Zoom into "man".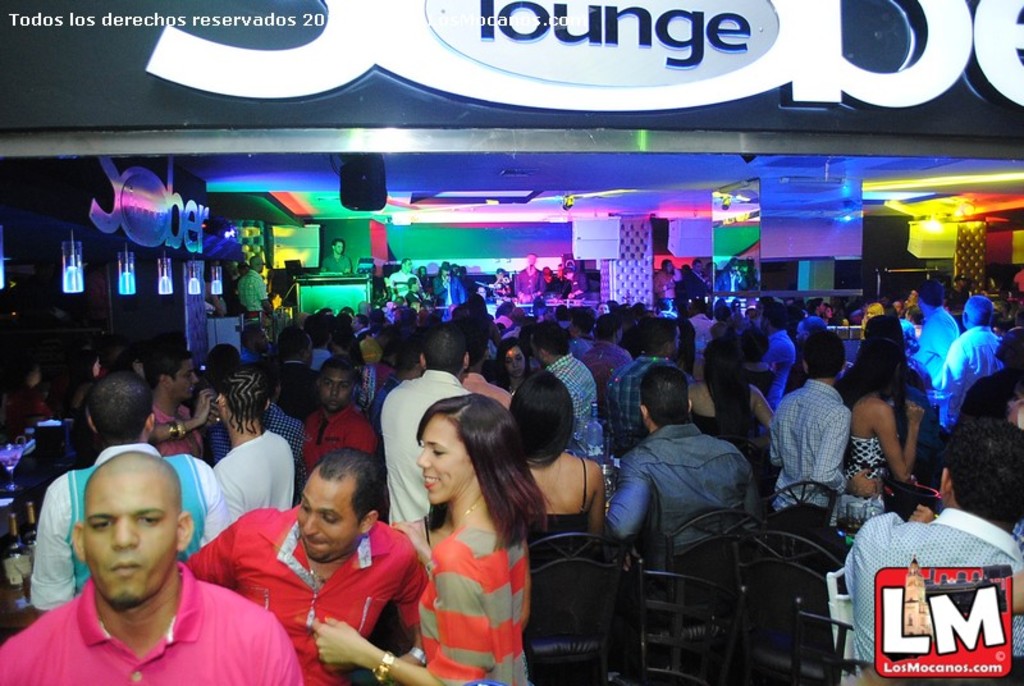
Zoom target: bbox=(387, 255, 422, 291).
